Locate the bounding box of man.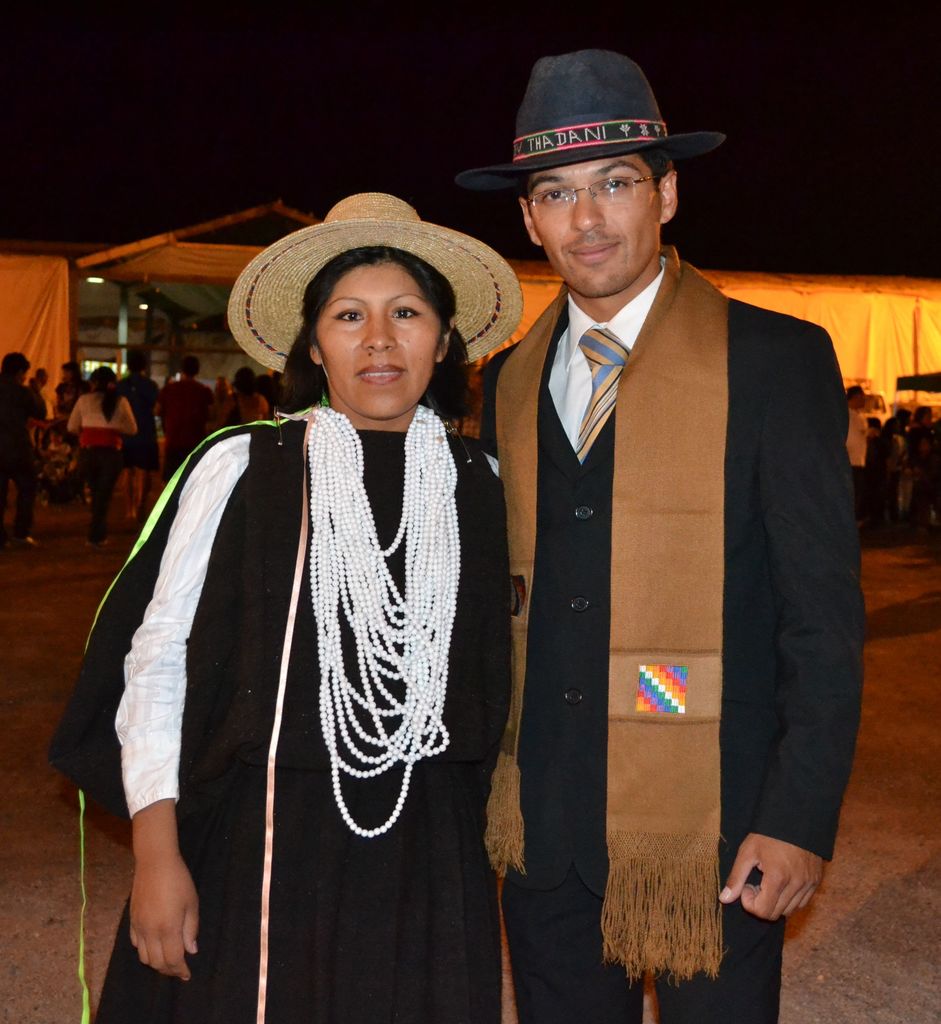
Bounding box: pyautogui.locateOnScreen(117, 340, 152, 519).
